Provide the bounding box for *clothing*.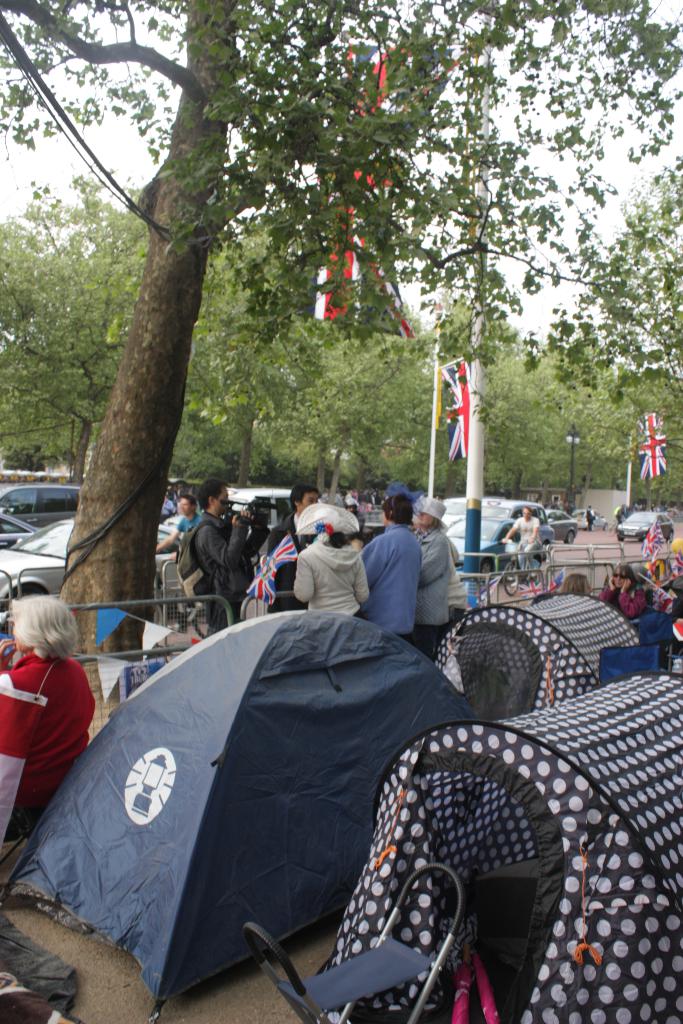
<bbox>0, 643, 93, 837</bbox>.
